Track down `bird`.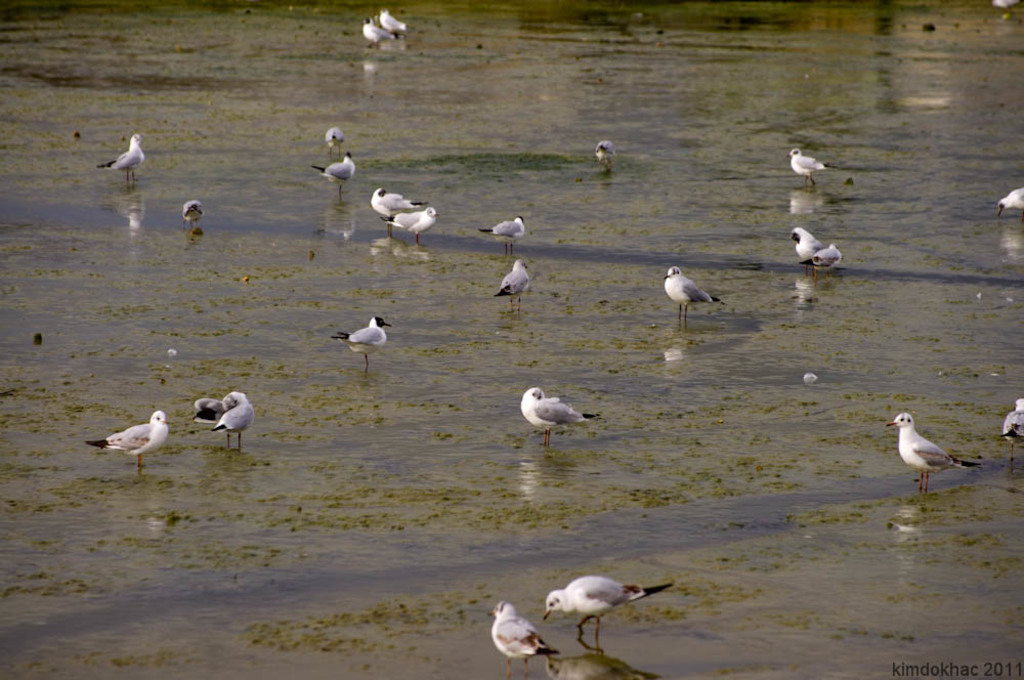
Tracked to box=[82, 403, 172, 478].
